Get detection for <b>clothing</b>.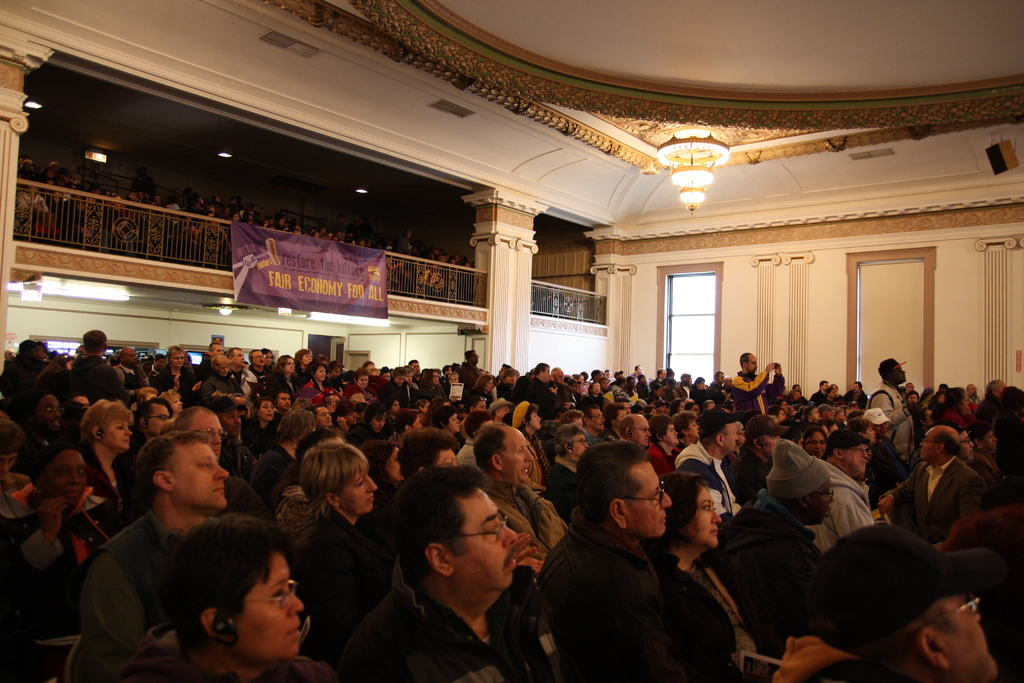
Detection: [x1=977, y1=397, x2=1000, y2=429].
